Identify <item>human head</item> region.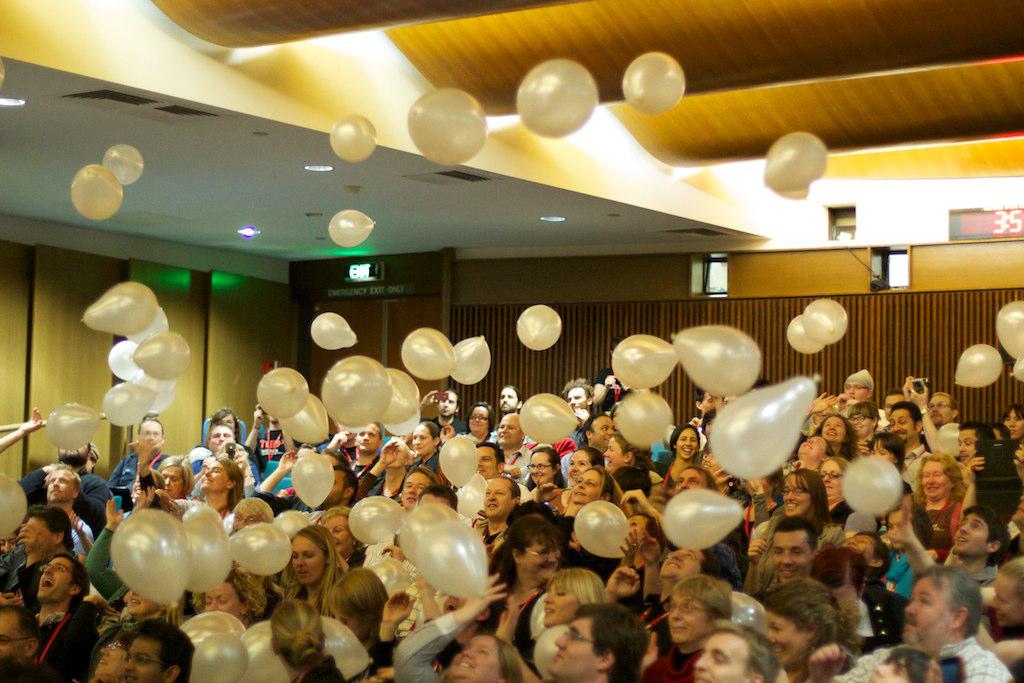
Region: bbox=(35, 553, 89, 612).
